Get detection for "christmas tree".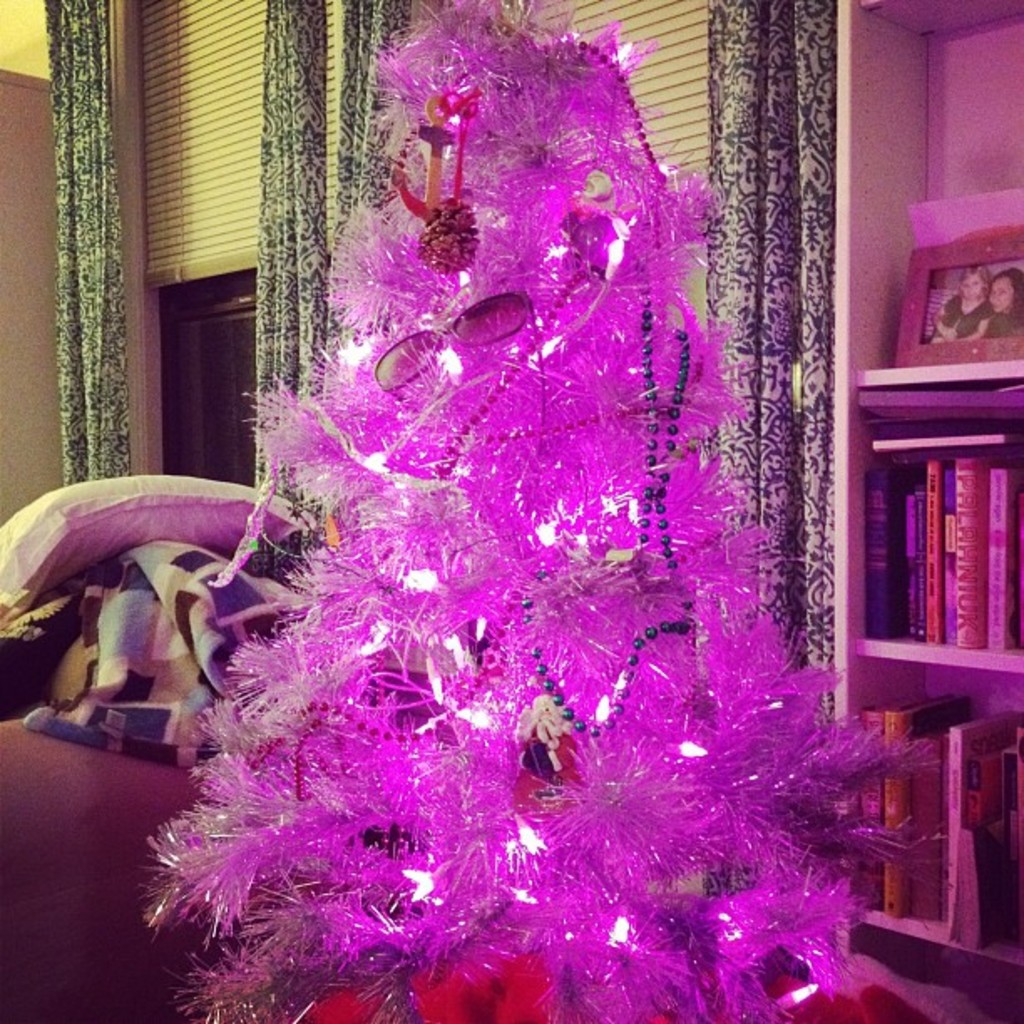
Detection: (134,0,945,1022).
